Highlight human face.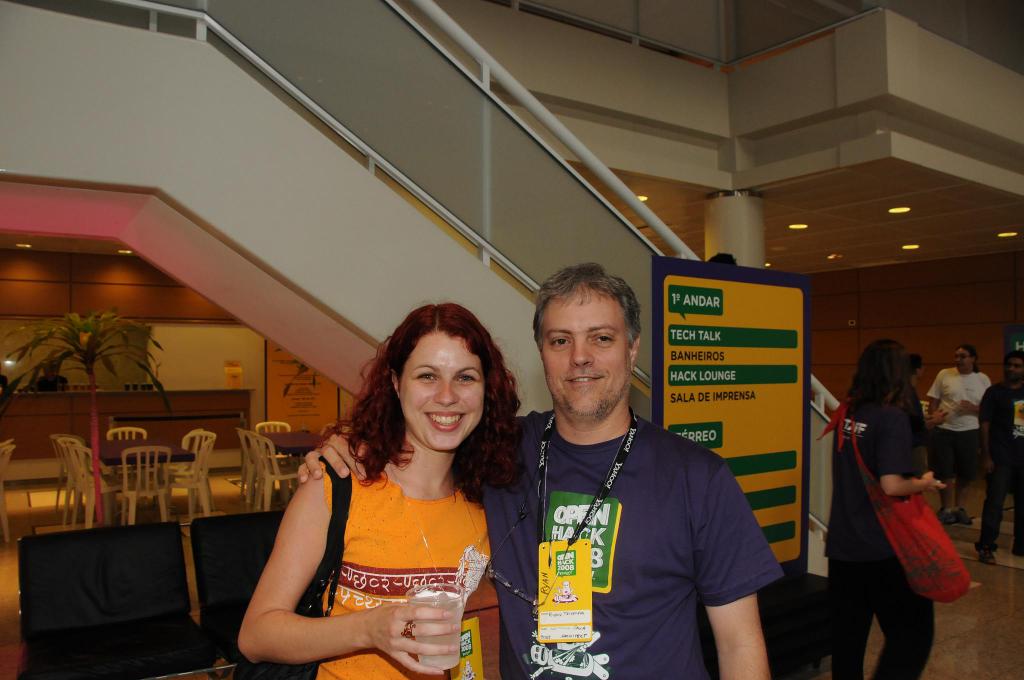
Highlighted region: bbox=(539, 285, 631, 425).
